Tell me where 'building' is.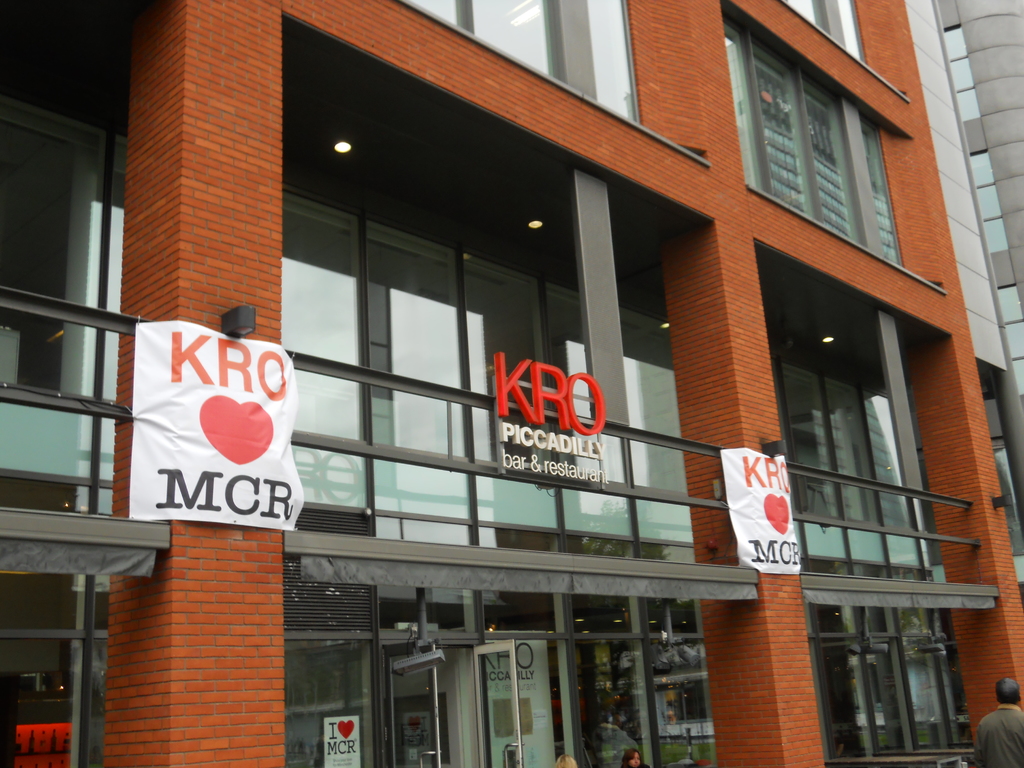
'building' is at {"x1": 0, "y1": 0, "x2": 1023, "y2": 767}.
